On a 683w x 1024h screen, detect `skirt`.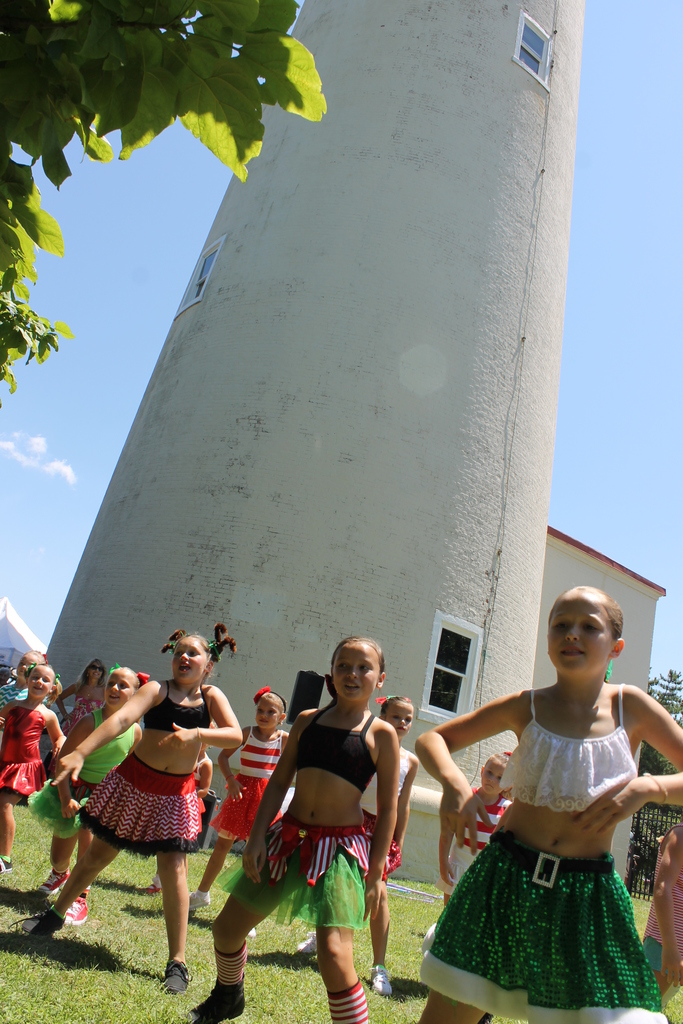
210,816,369,929.
